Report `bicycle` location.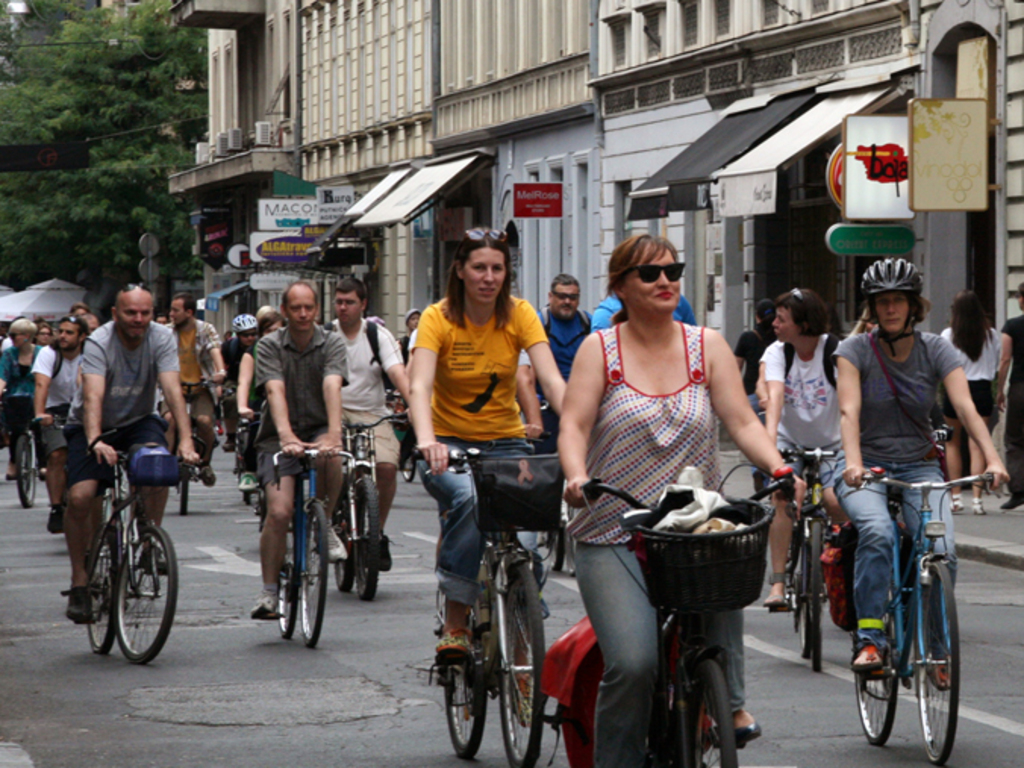
Report: box=[38, 388, 150, 545].
